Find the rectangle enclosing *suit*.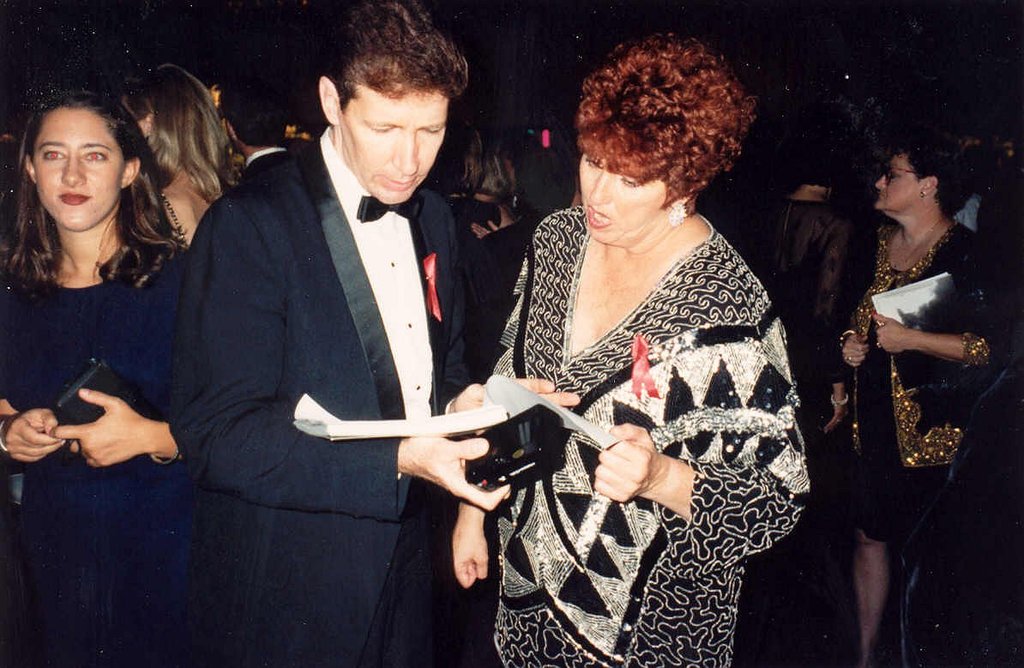
pyautogui.locateOnScreen(162, 127, 474, 667).
